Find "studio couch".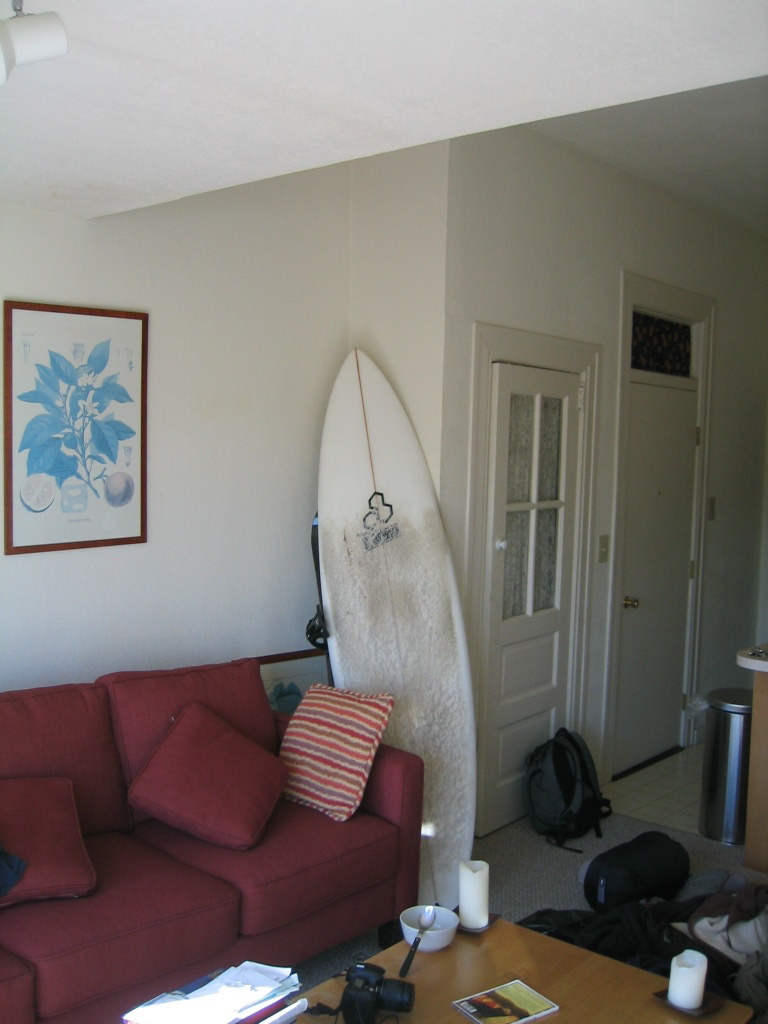
locate(0, 673, 422, 1023).
